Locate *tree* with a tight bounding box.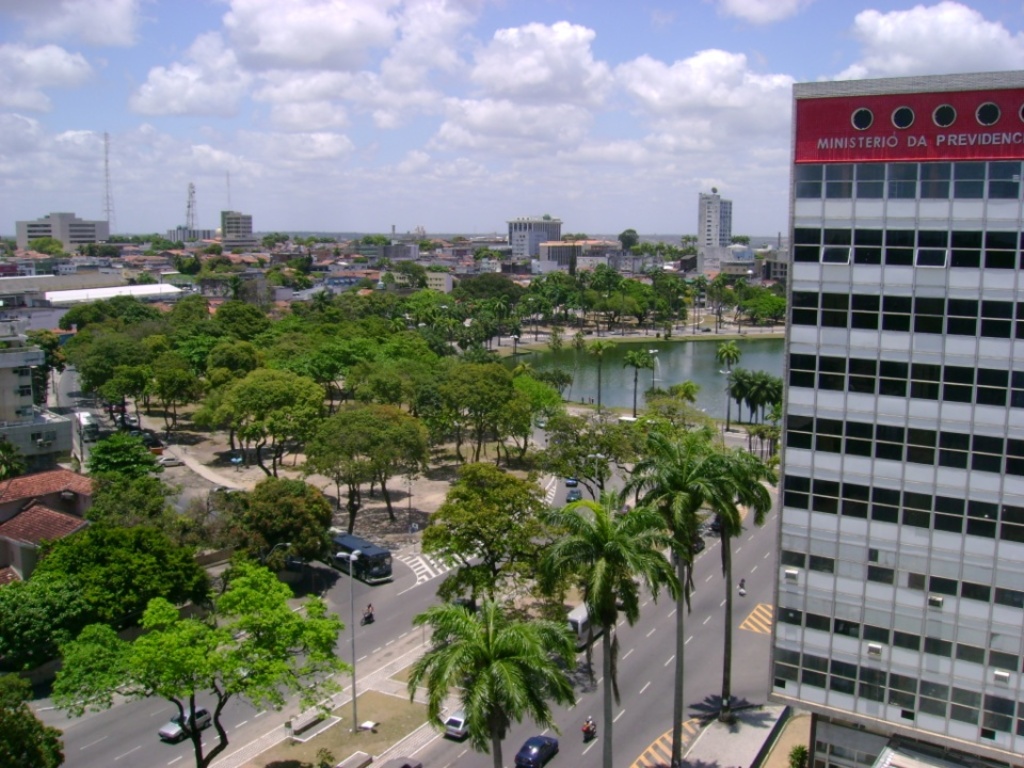
bbox=[48, 595, 352, 767].
